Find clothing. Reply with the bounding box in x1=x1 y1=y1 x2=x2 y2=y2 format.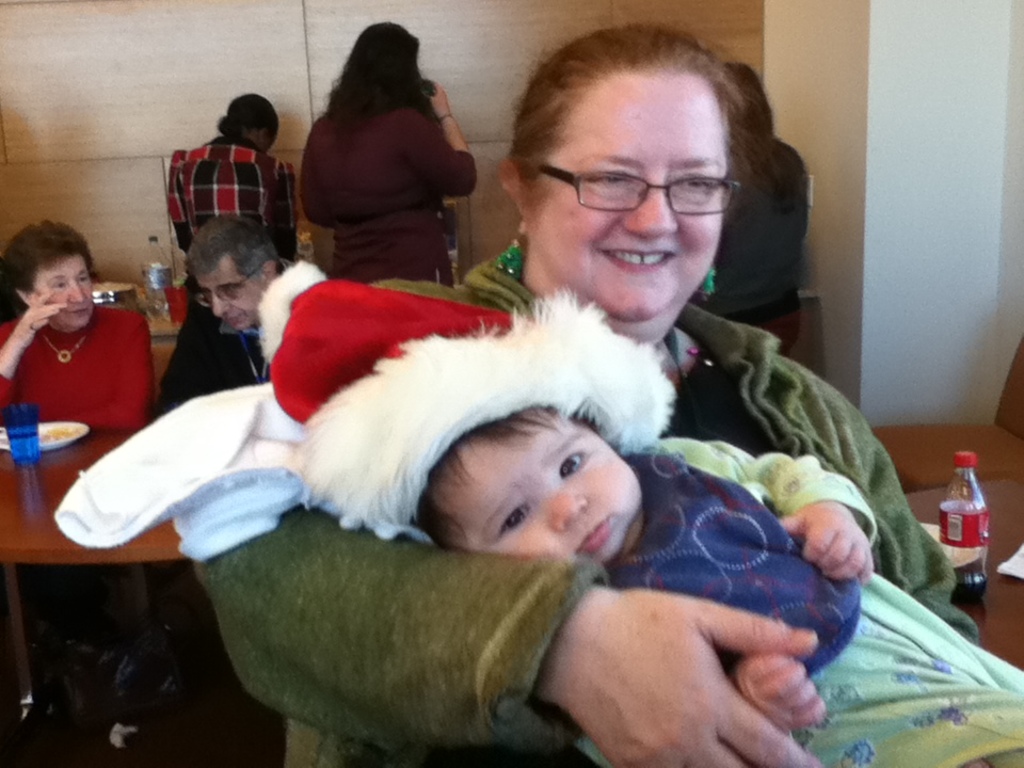
x1=153 y1=301 x2=290 y2=767.
